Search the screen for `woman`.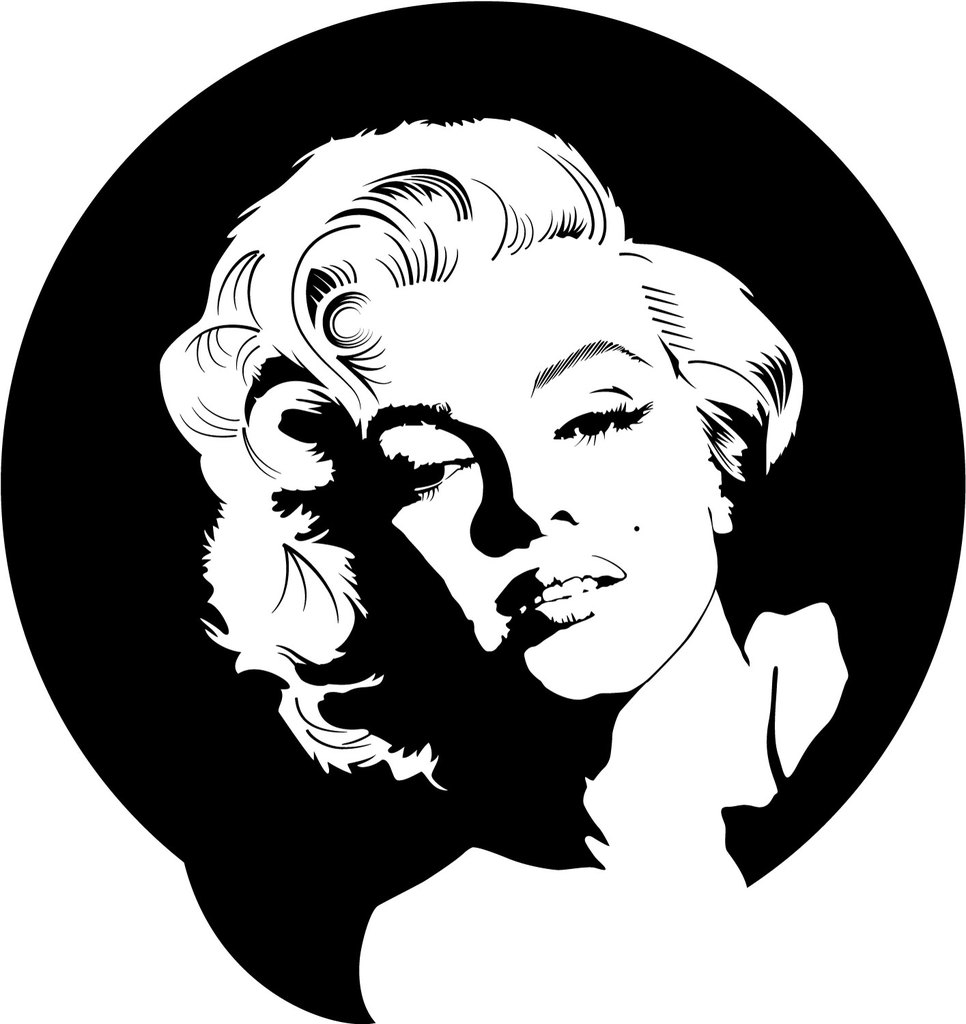
Found at crop(168, 127, 860, 782).
